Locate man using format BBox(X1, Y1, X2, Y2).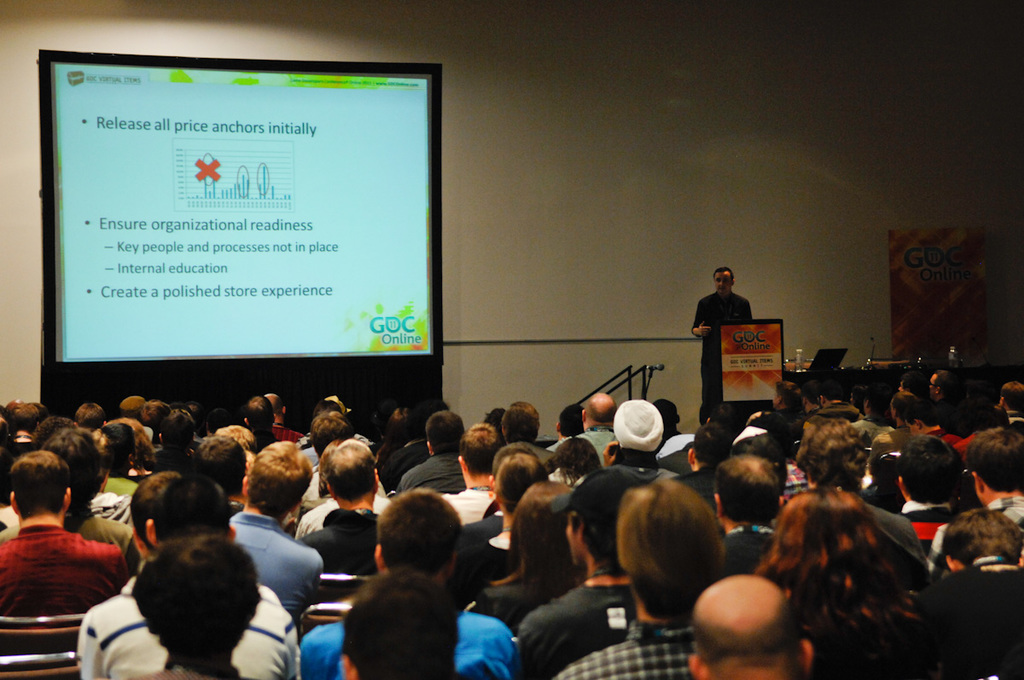
BBox(440, 420, 503, 526).
